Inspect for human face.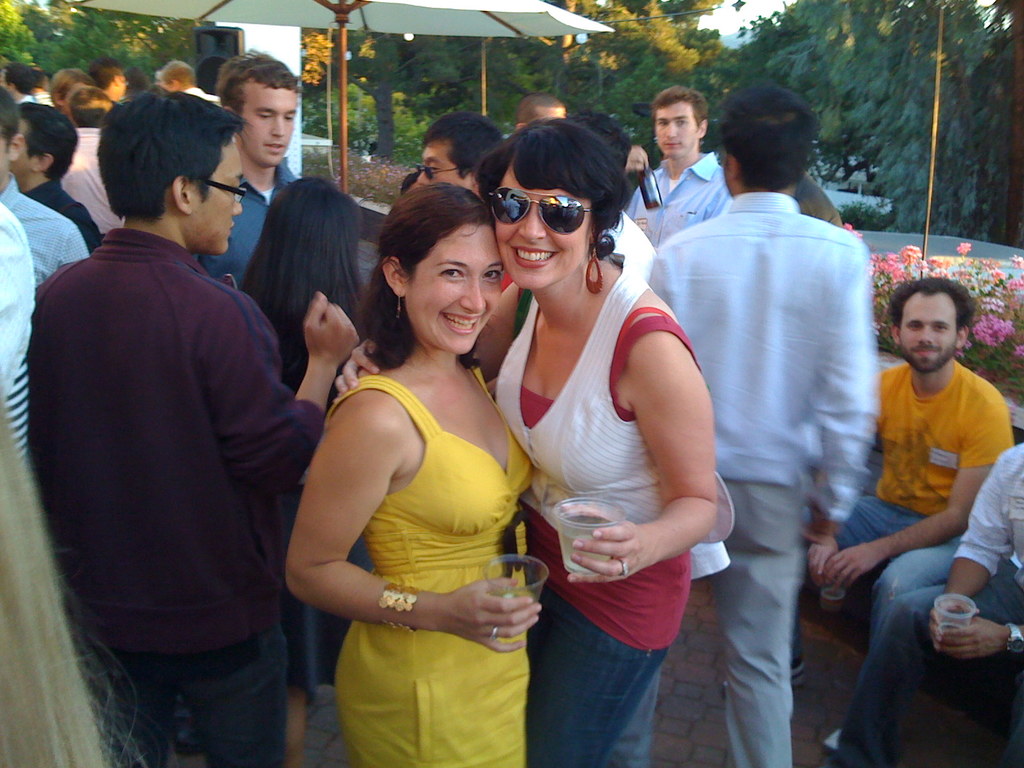
Inspection: BBox(411, 141, 467, 184).
